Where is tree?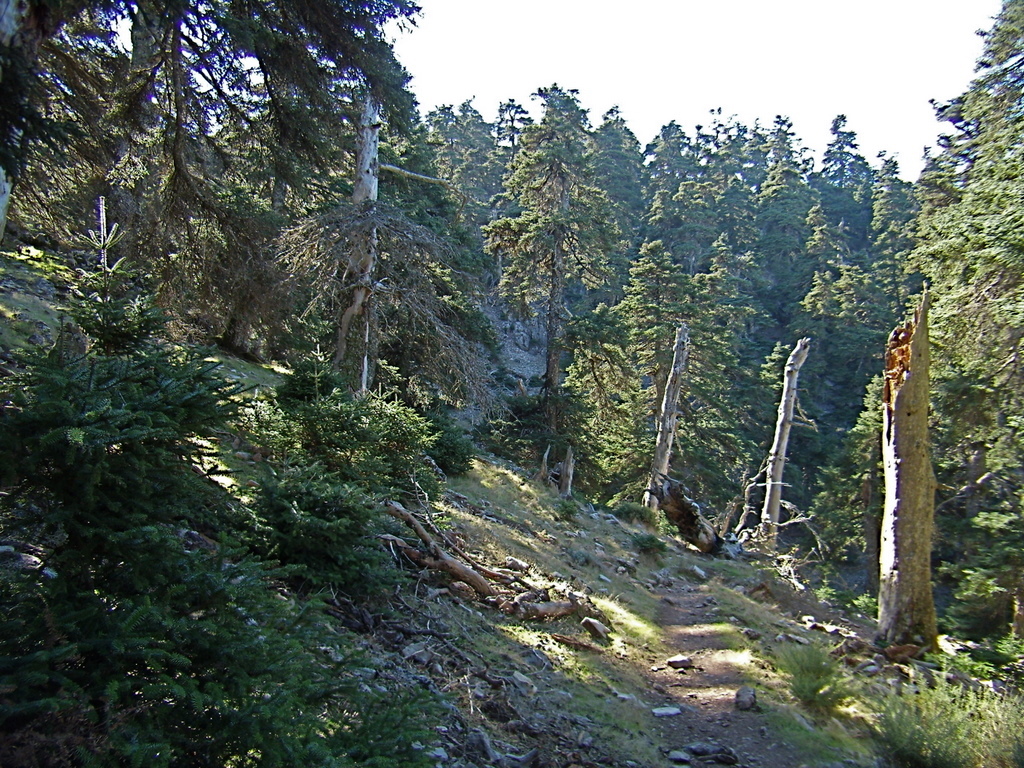
crop(0, 0, 421, 278).
